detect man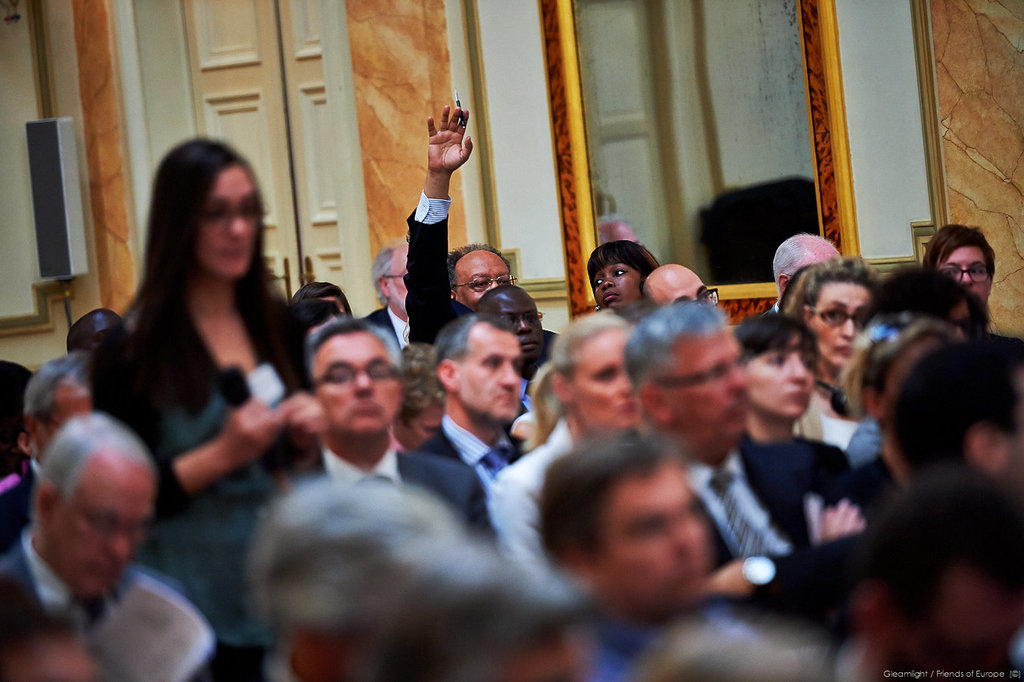
(420, 319, 534, 488)
